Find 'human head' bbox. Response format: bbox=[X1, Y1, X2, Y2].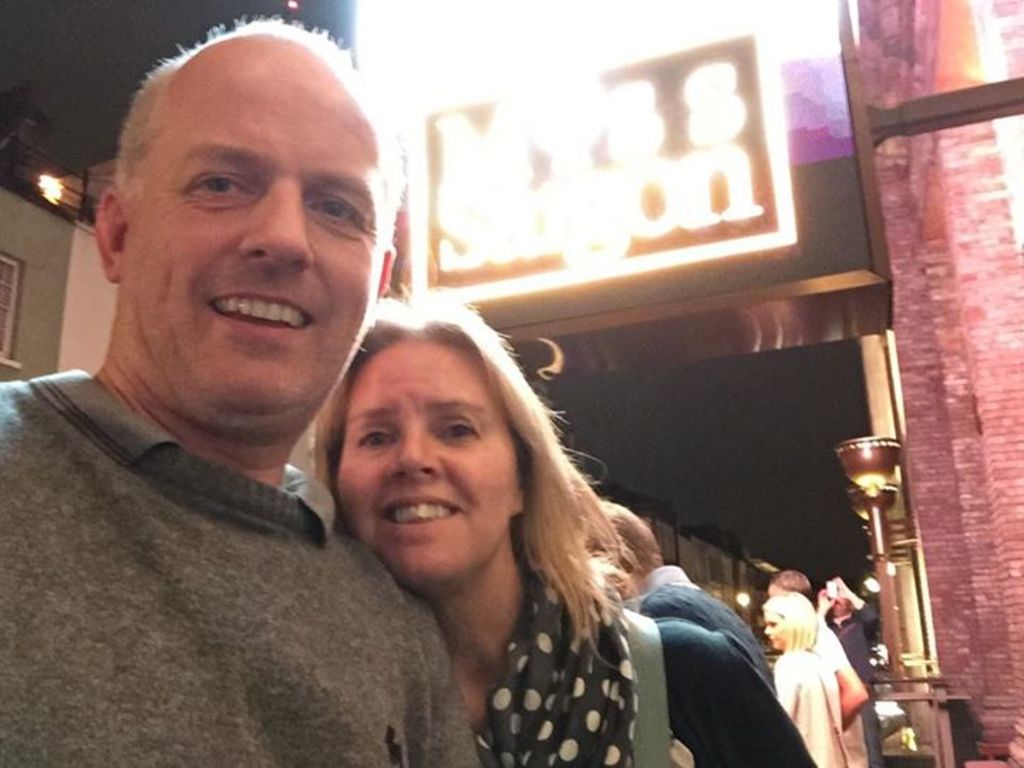
bbox=[310, 303, 576, 576].
